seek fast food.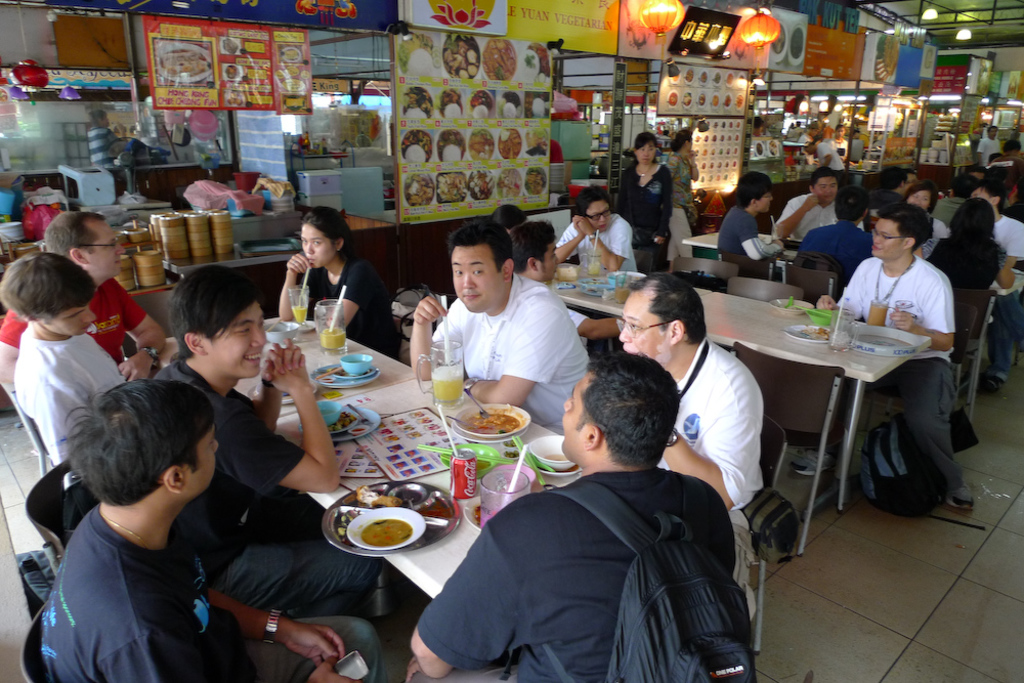
locate(397, 32, 434, 75).
